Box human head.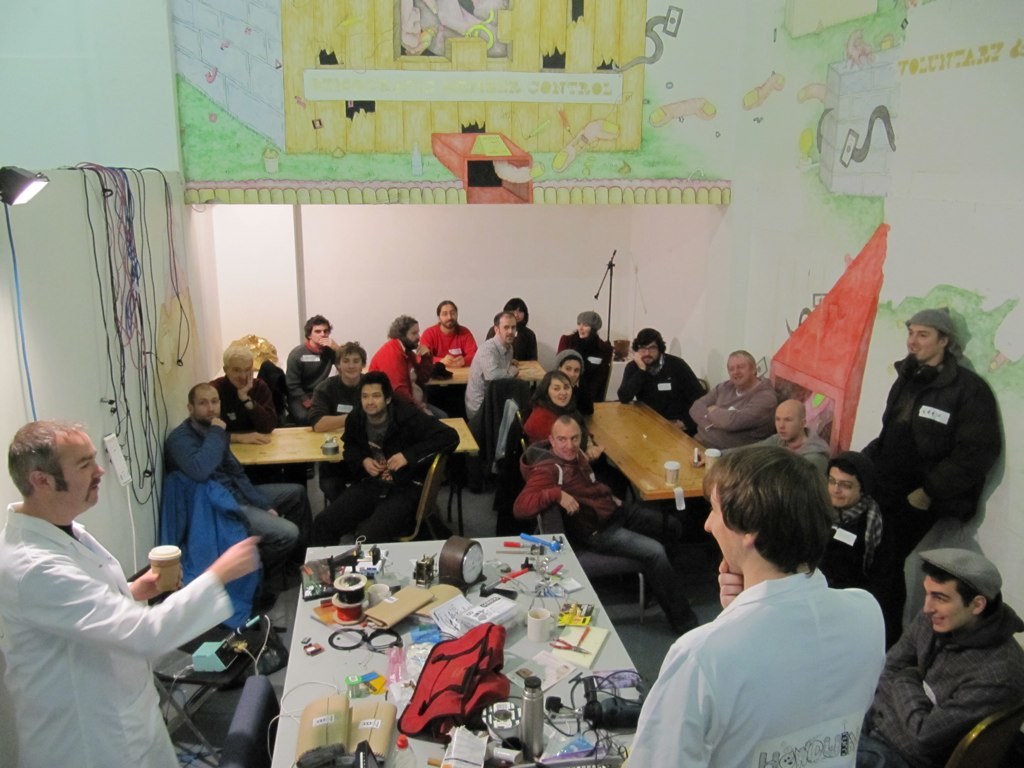
(x1=493, y1=313, x2=515, y2=344).
